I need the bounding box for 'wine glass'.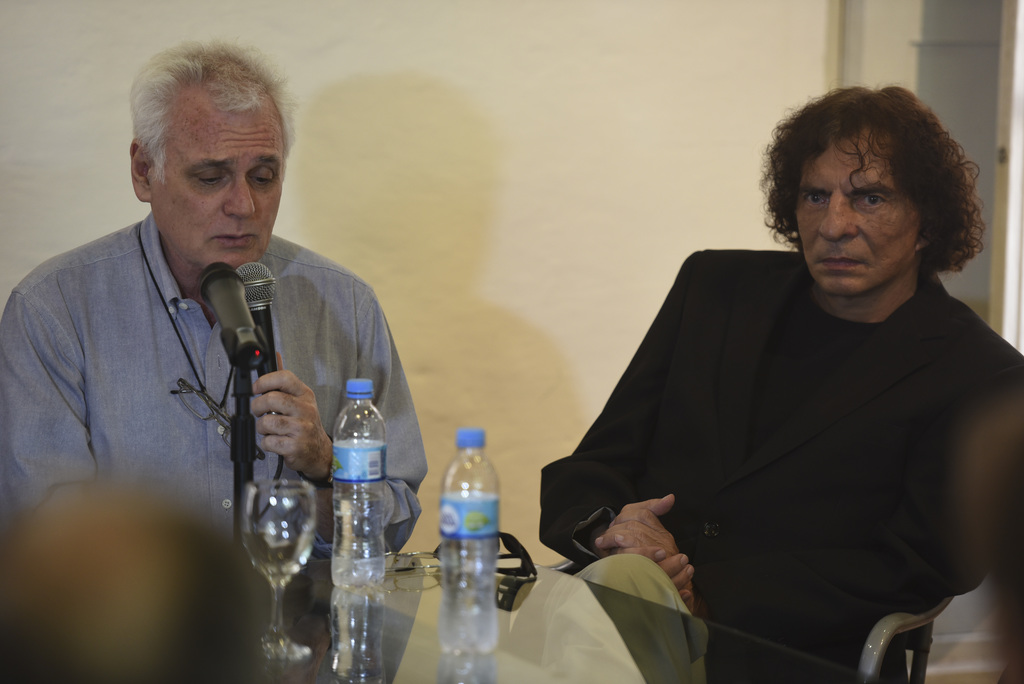
Here it is: 241/479/317/666.
